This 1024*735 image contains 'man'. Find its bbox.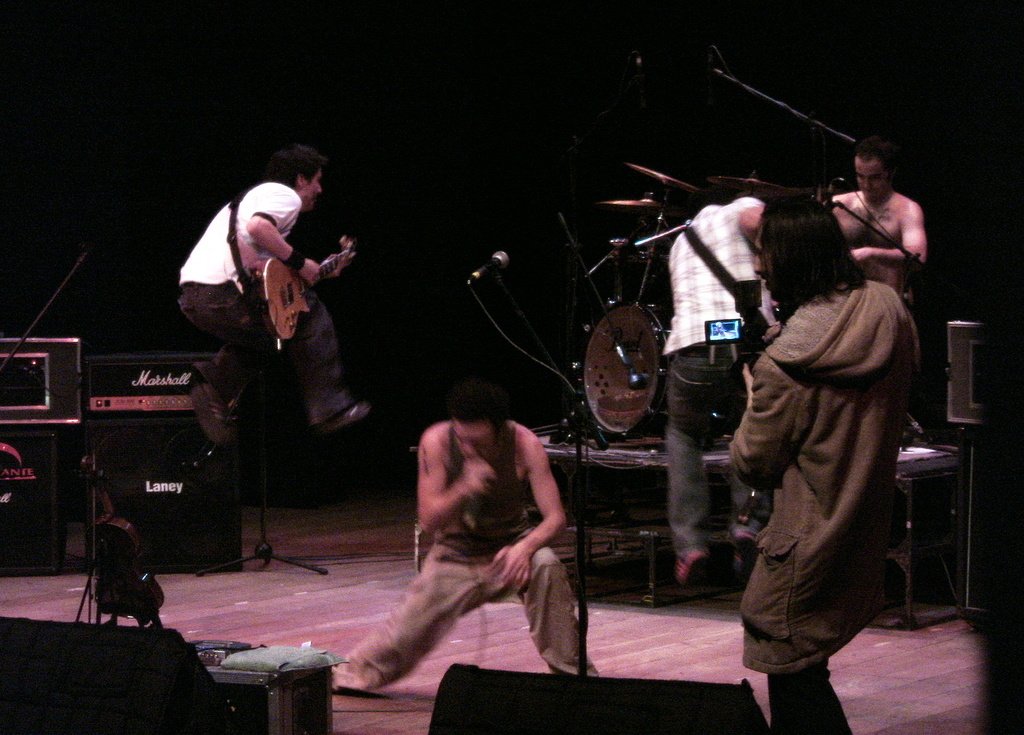
<region>707, 195, 931, 734</region>.
